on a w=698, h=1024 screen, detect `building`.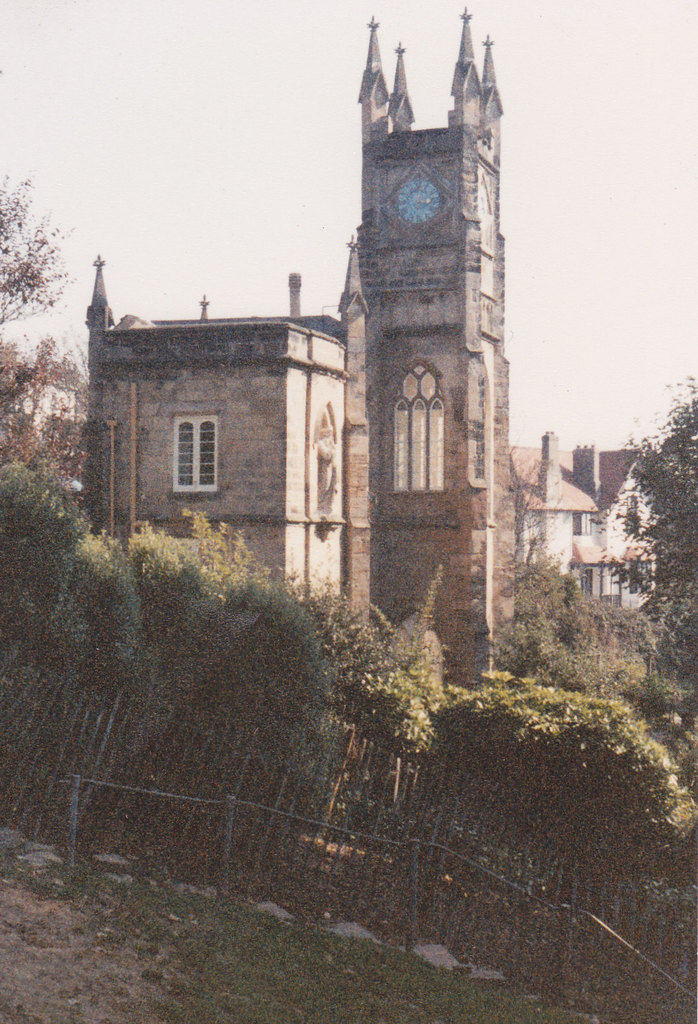
[0, 330, 92, 484].
